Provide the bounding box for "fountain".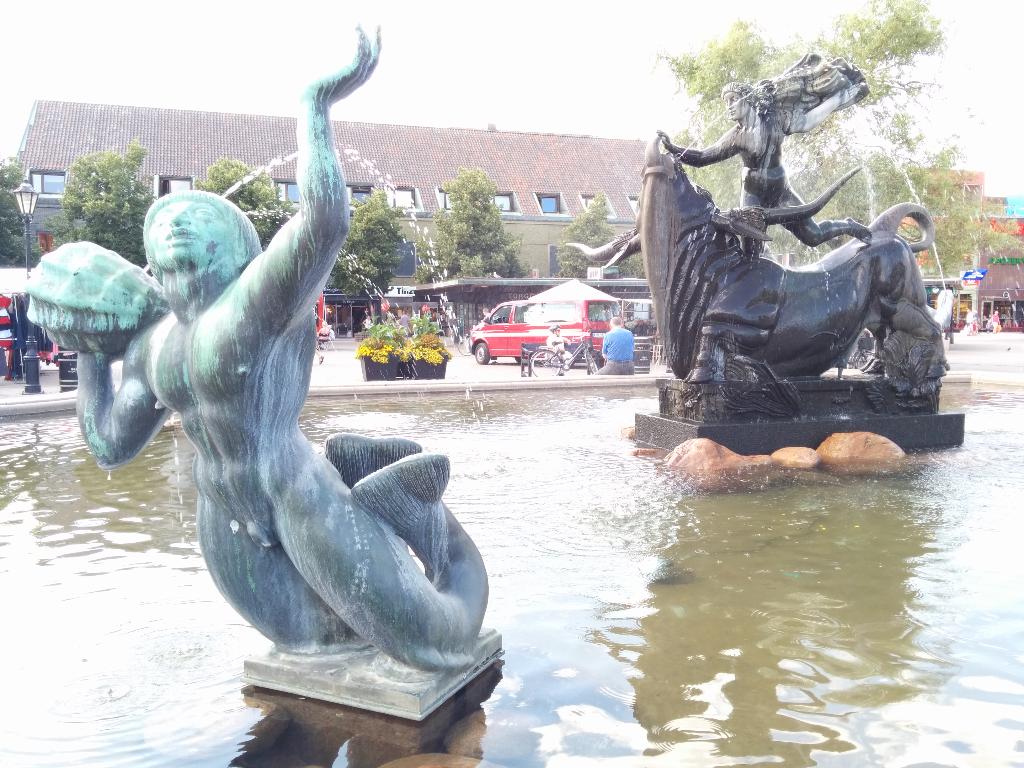
23 0 650 767.
